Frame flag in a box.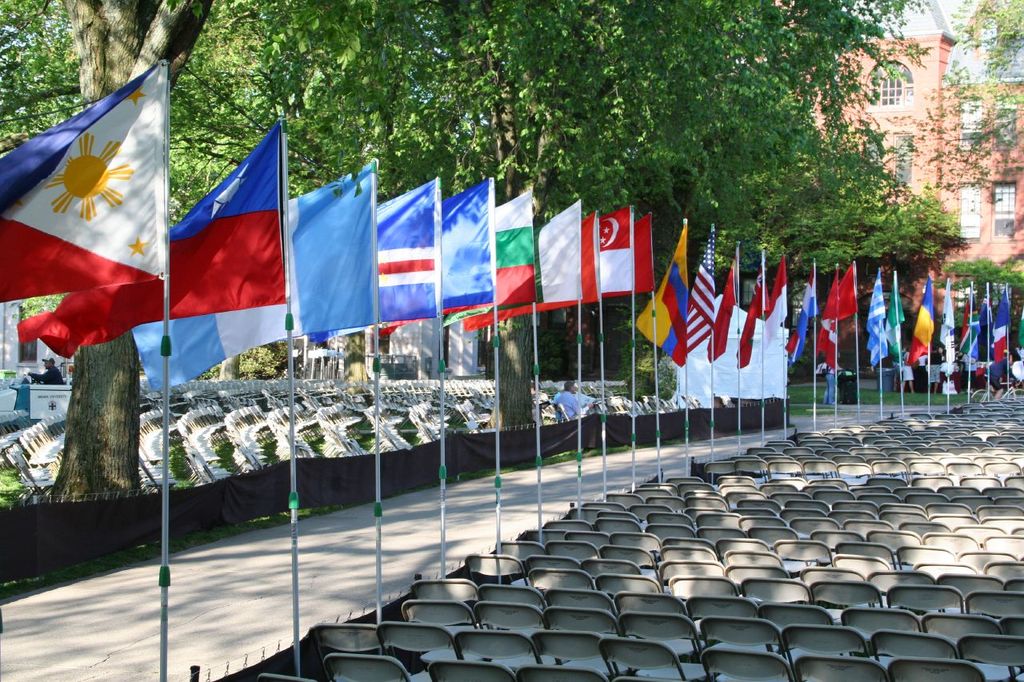
Rect(465, 196, 593, 338).
